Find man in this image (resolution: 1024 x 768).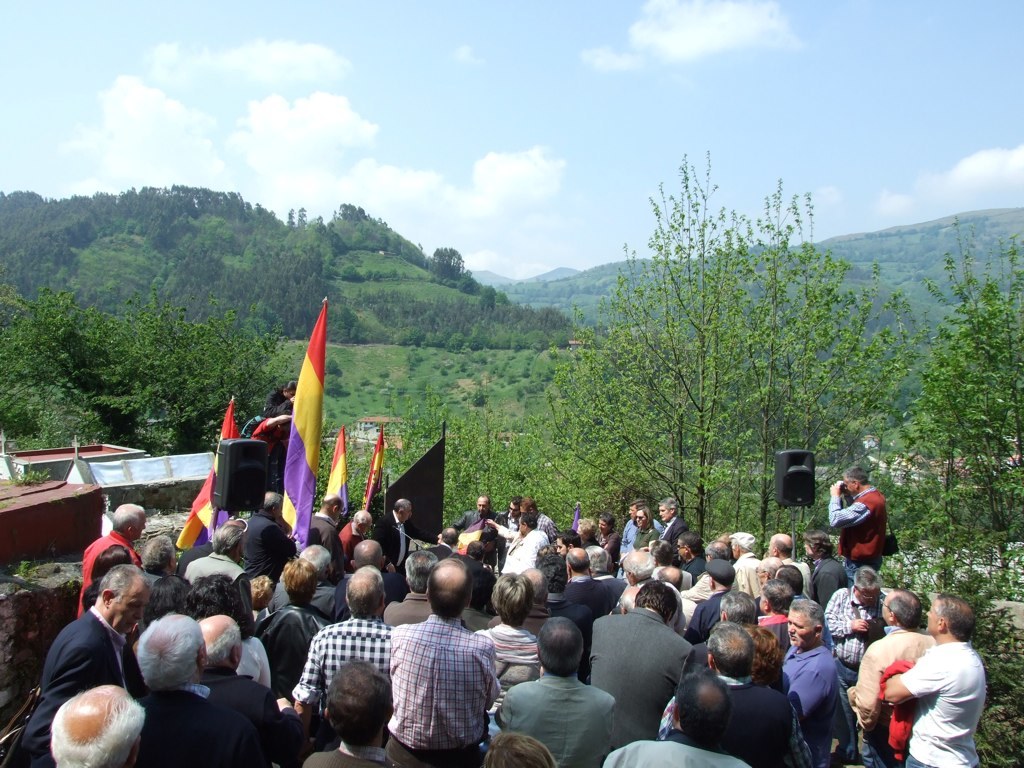
(left=656, top=499, right=684, bottom=535).
